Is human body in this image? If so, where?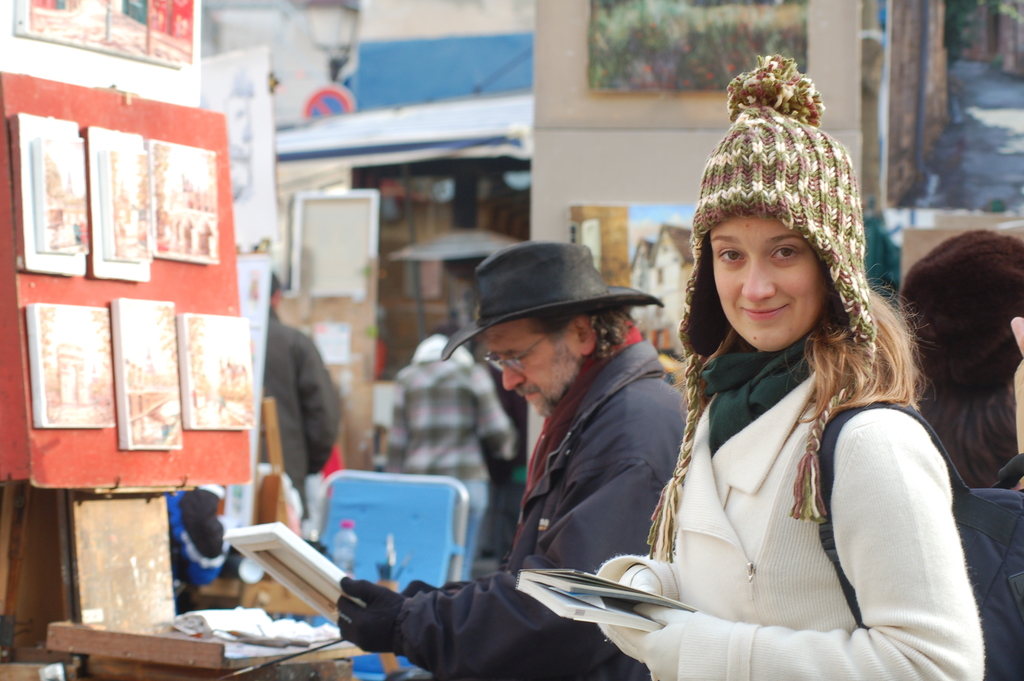
Yes, at bbox(596, 58, 987, 680).
